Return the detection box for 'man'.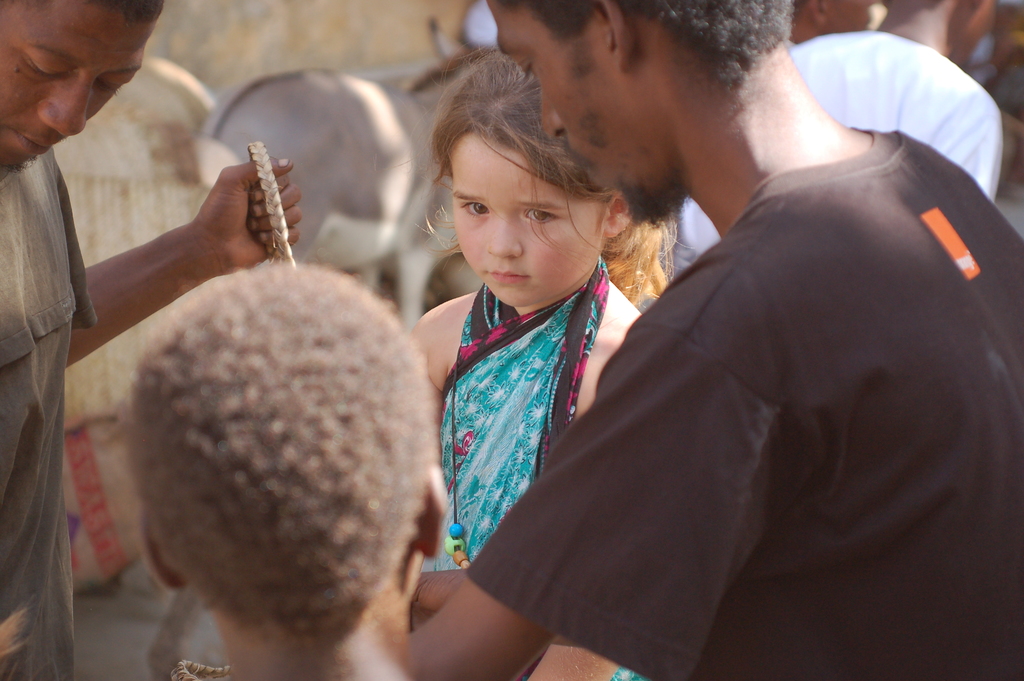
380 15 941 659.
